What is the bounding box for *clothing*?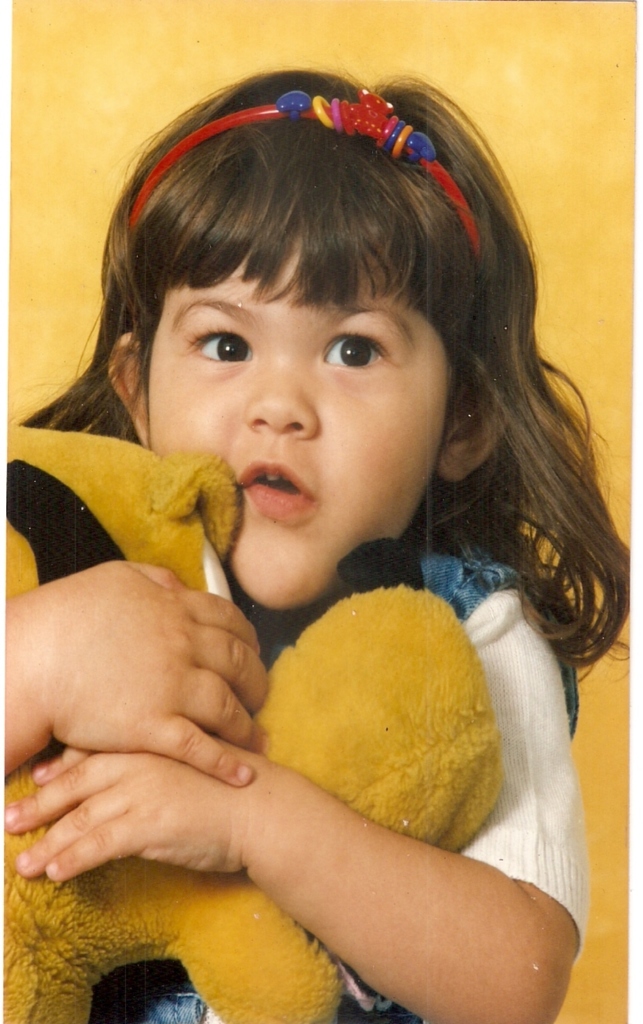
(x1=83, y1=541, x2=586, y2=1023).
